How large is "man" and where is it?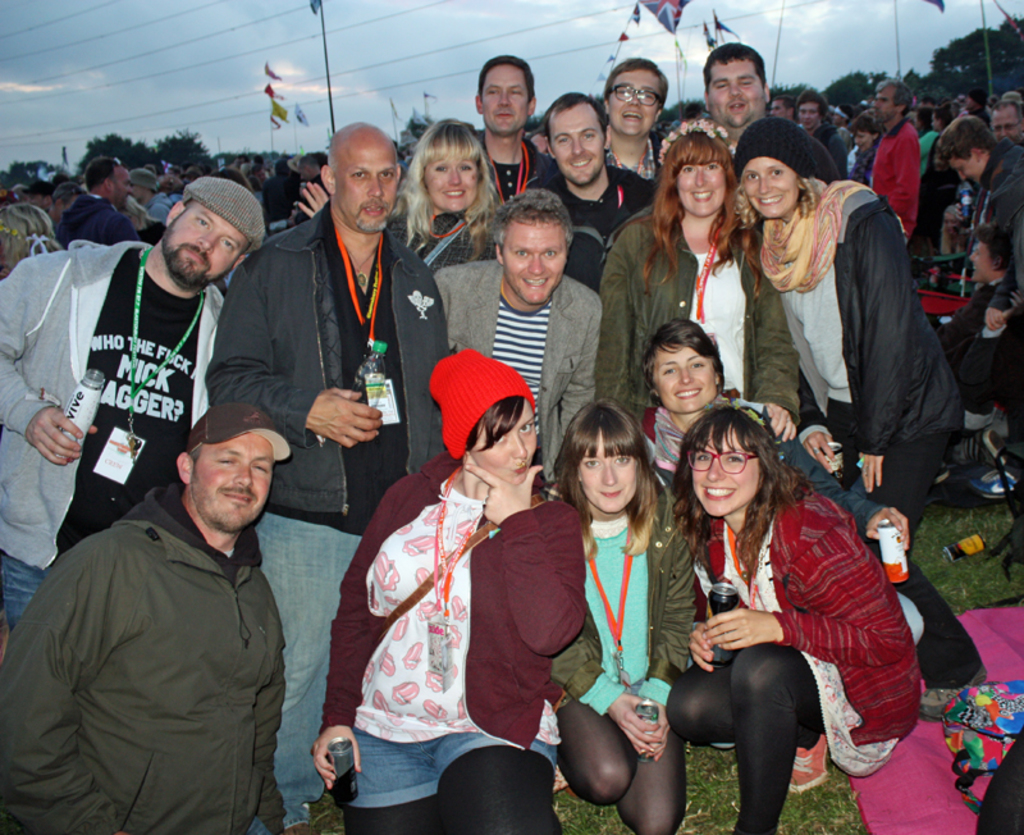
Bounding box: box(708, 31, 791, 151).
